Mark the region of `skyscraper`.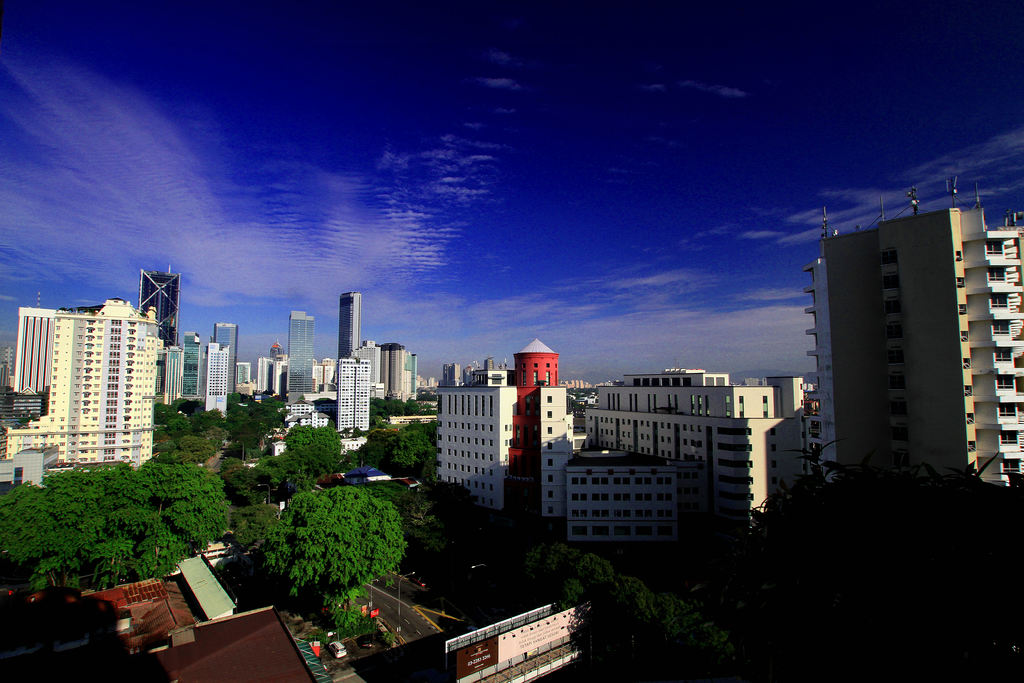
Region: (x1=282, y1=304, x2=314, y2=394).
